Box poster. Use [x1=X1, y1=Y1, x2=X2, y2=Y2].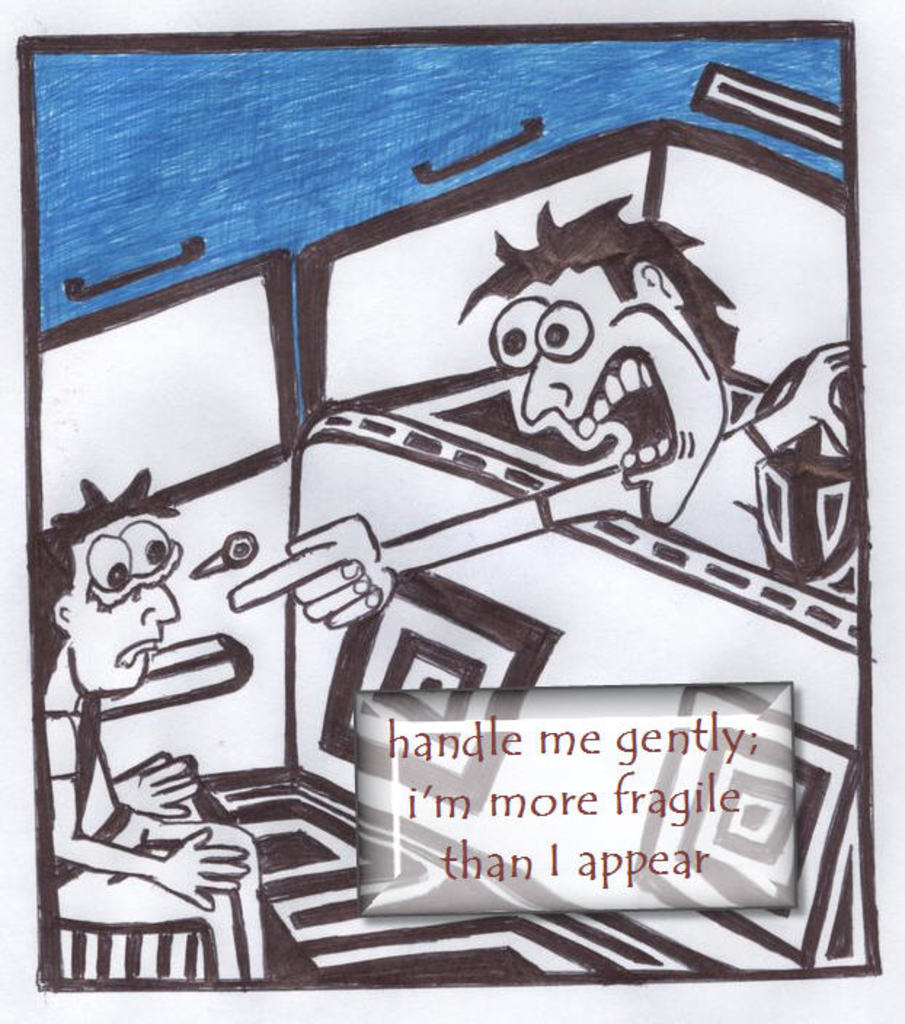
[x1=0, y1=0, x2=904, y2=1023].
